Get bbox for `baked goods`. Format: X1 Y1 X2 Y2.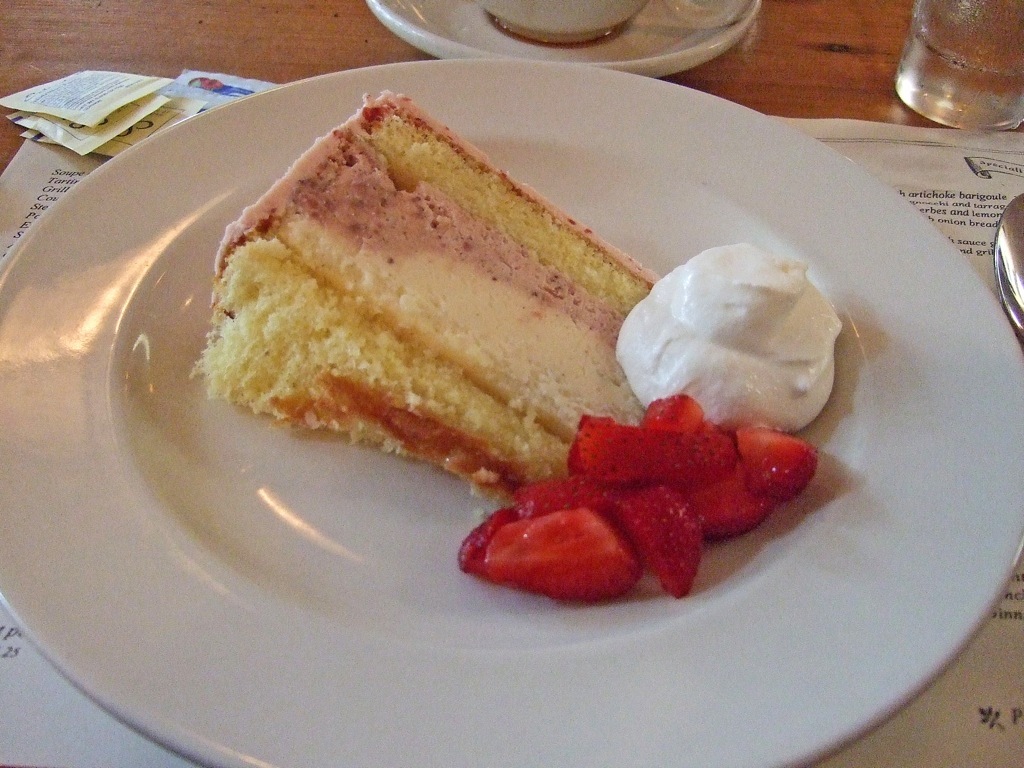
184 82 669 505.
